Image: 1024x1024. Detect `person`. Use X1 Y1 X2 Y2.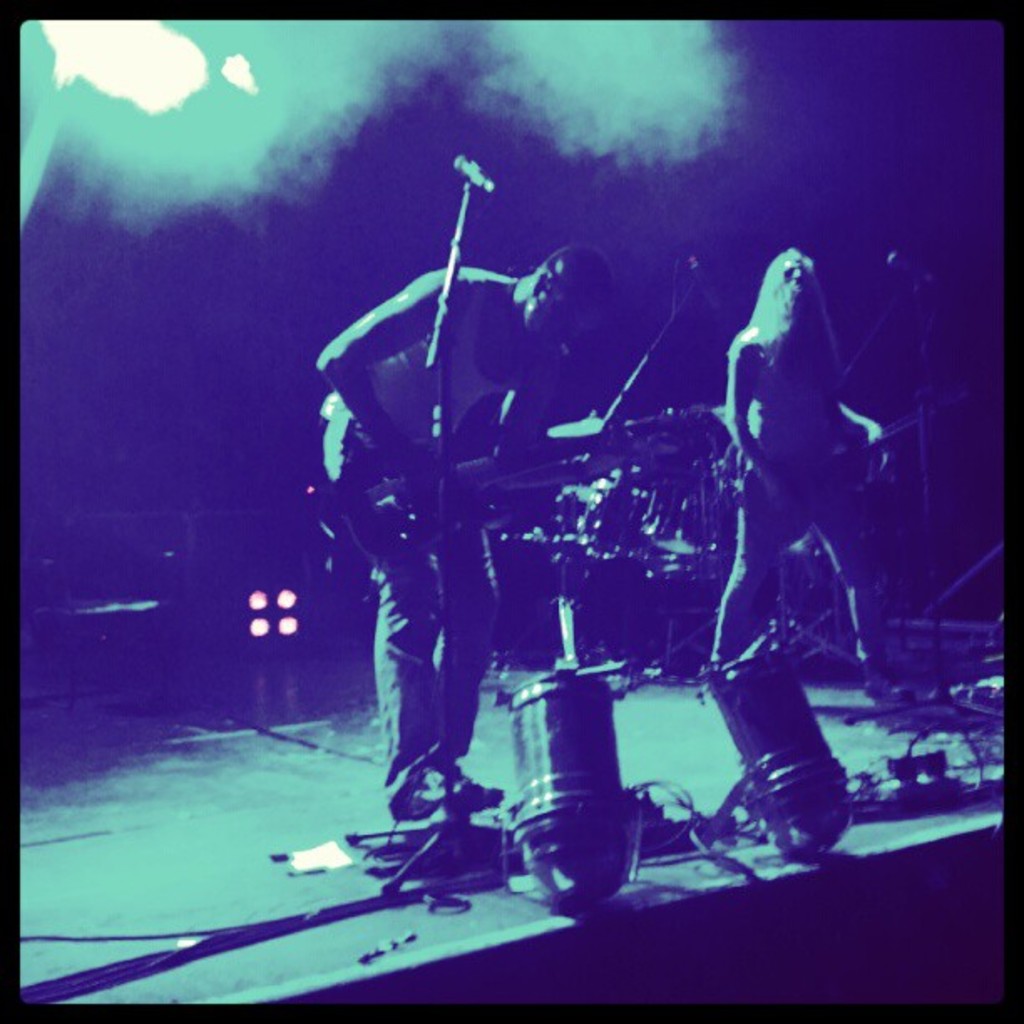
313 241 609 827.
